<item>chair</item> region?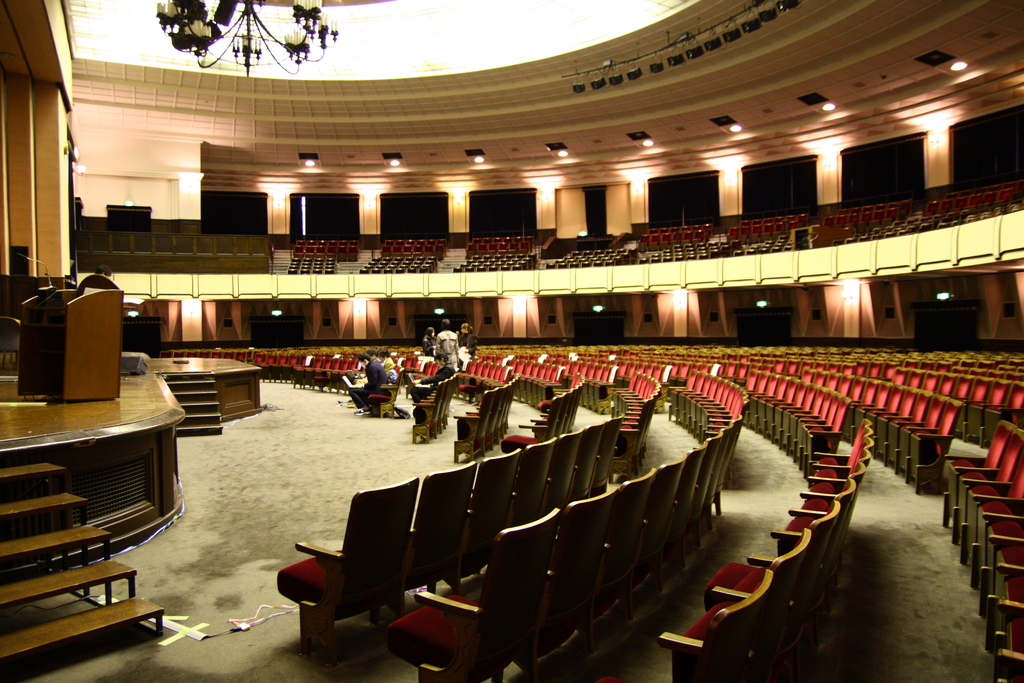
<box>753,504,840,592</box>
